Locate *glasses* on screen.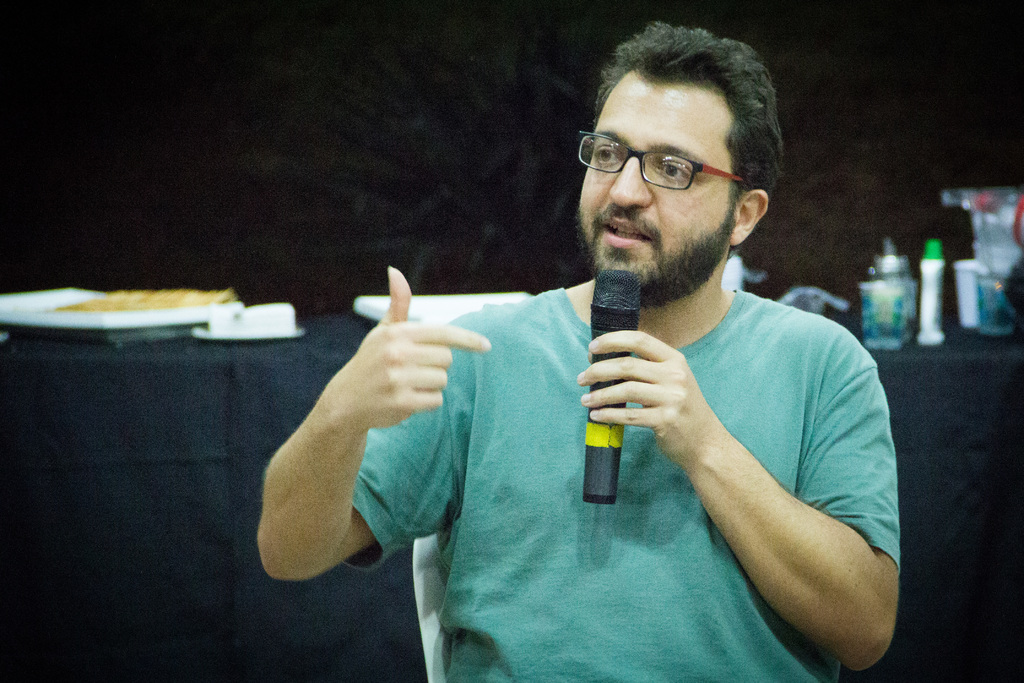
On screen at [574,128,750,190].
